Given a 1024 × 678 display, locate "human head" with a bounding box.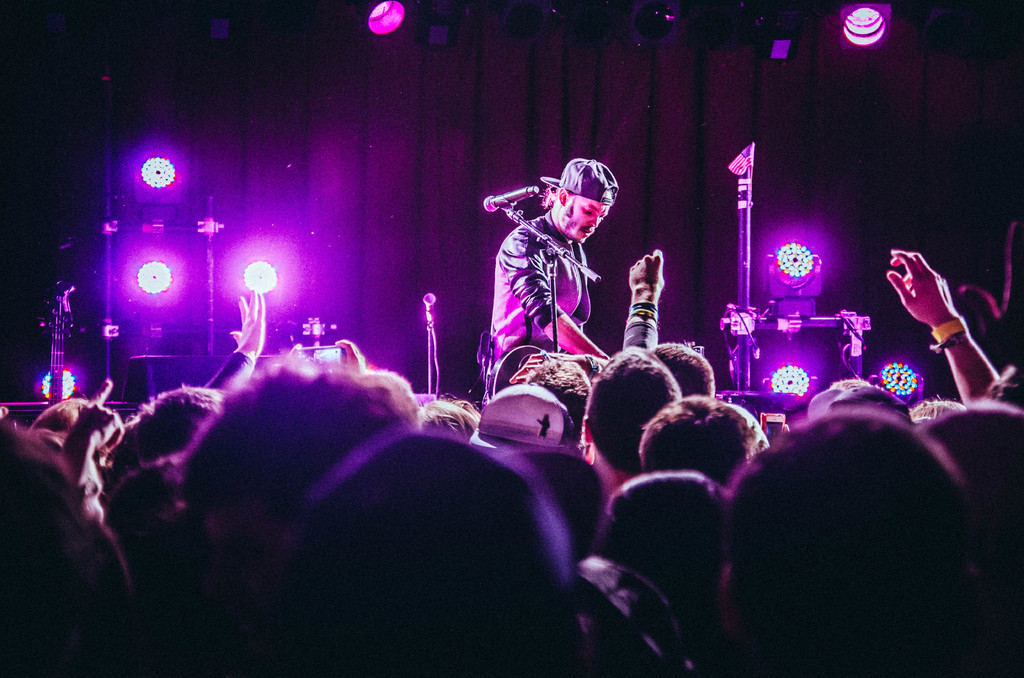
Located: select_region(189, 355, 428, 571).
